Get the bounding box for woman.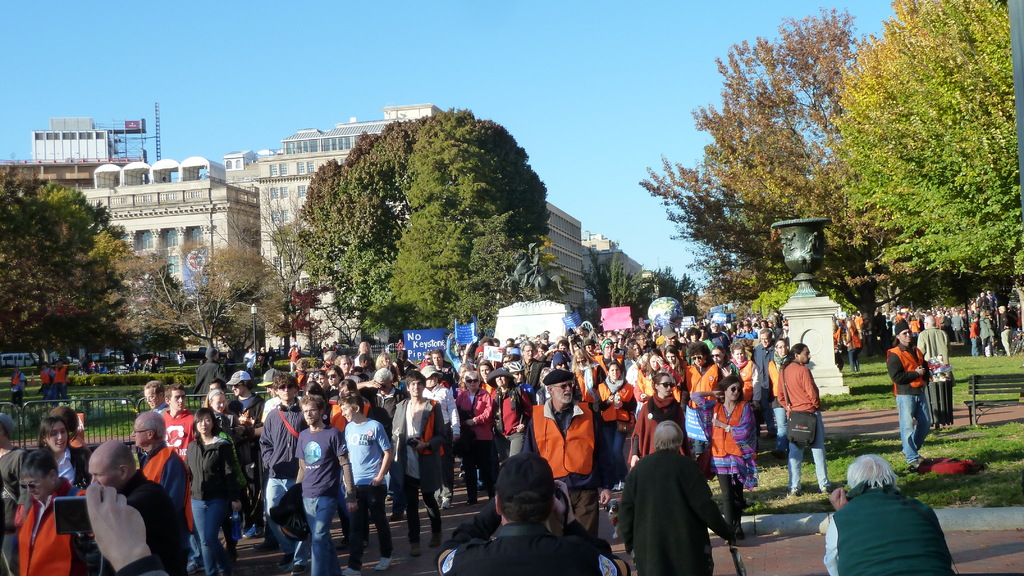
<bbox>536, 342, 550, 361</bbox>.
